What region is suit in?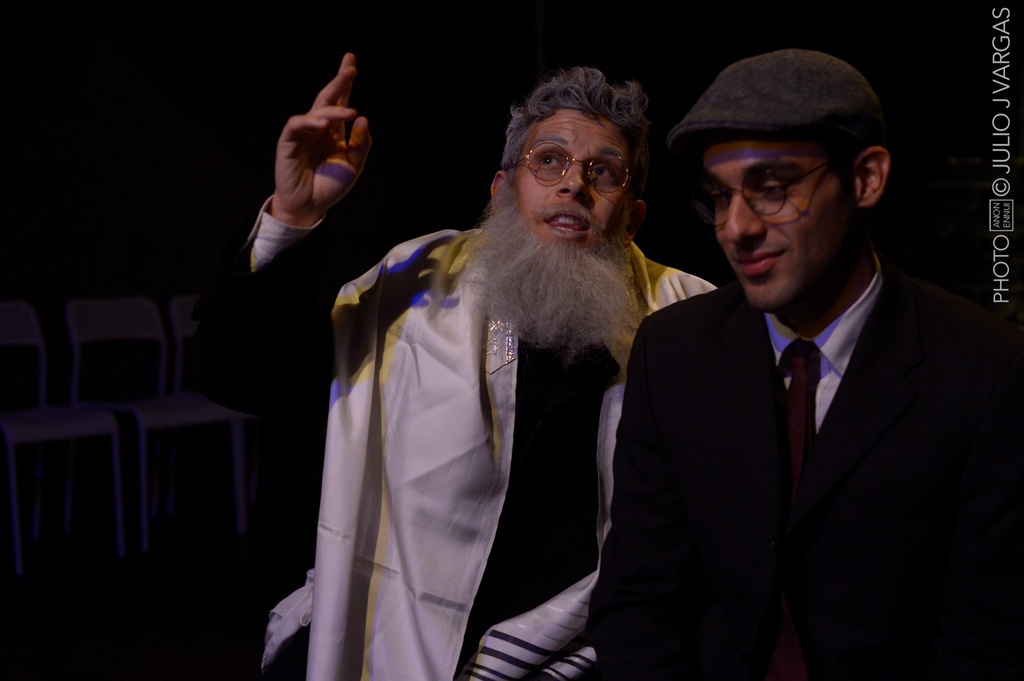
bbox=[589, 249, 1005, 680].
